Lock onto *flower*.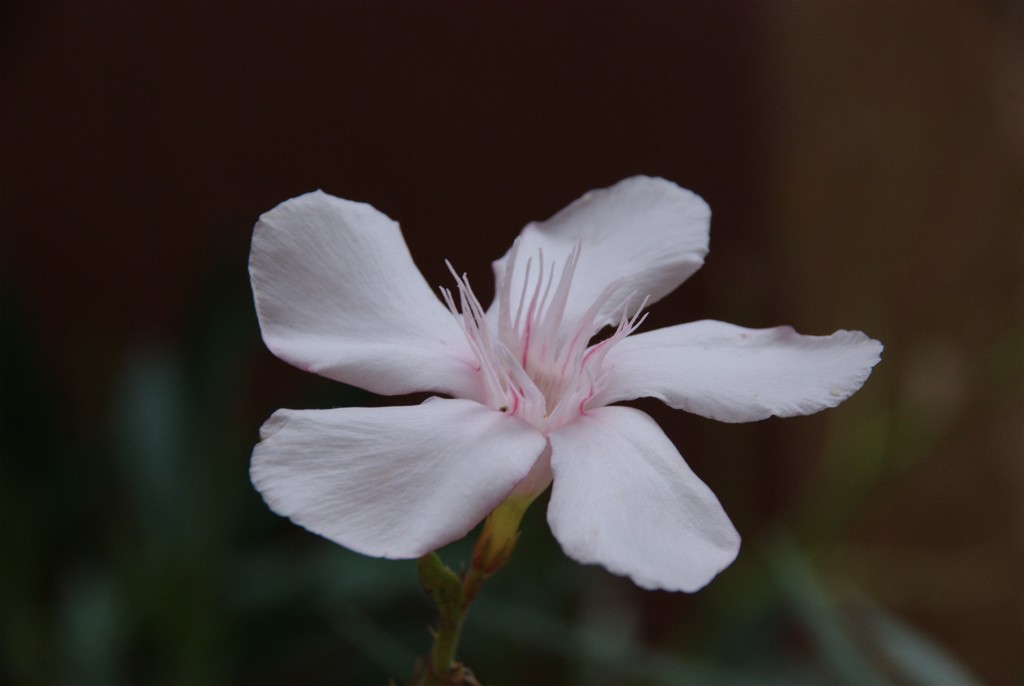
Locked: 207/151/906/630.
